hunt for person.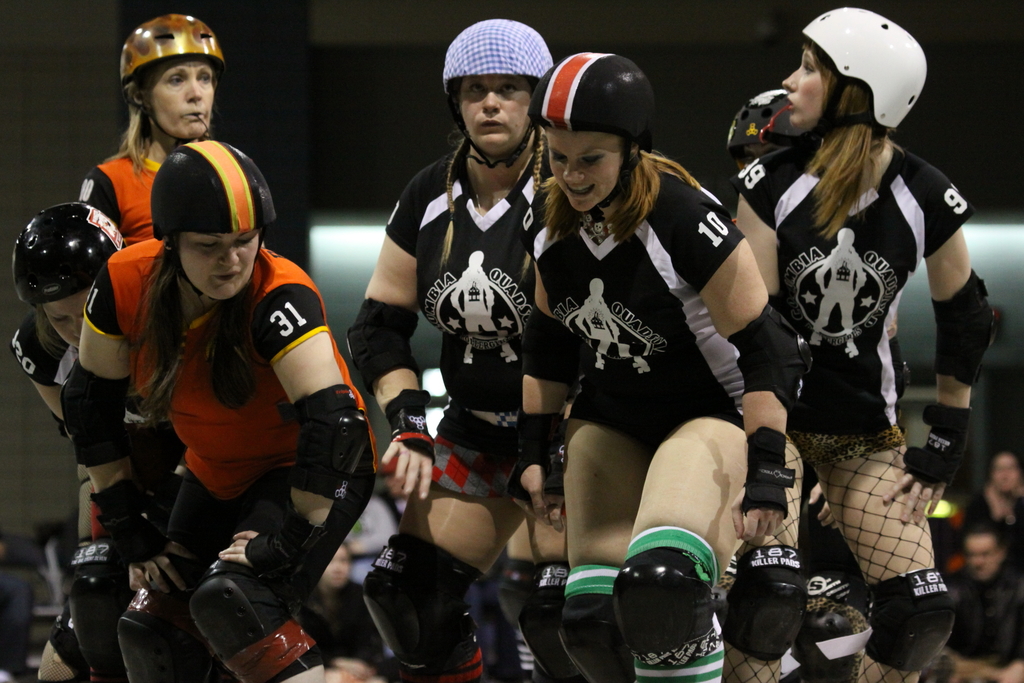
Hunted down at (506,51,810,682).
